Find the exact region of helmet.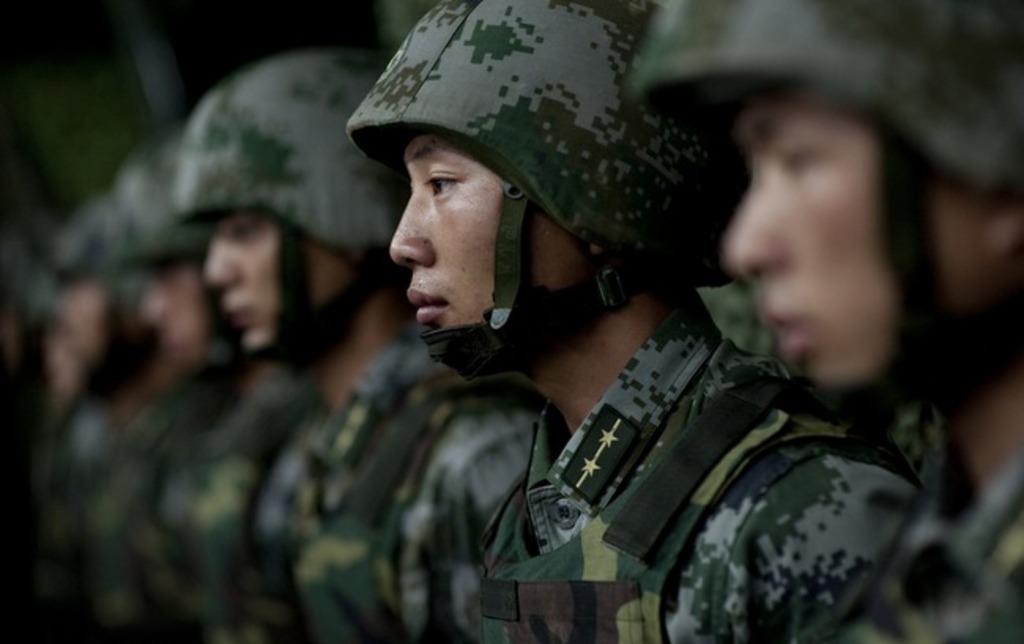
Exact region: 627, 0, 1022, 474.
